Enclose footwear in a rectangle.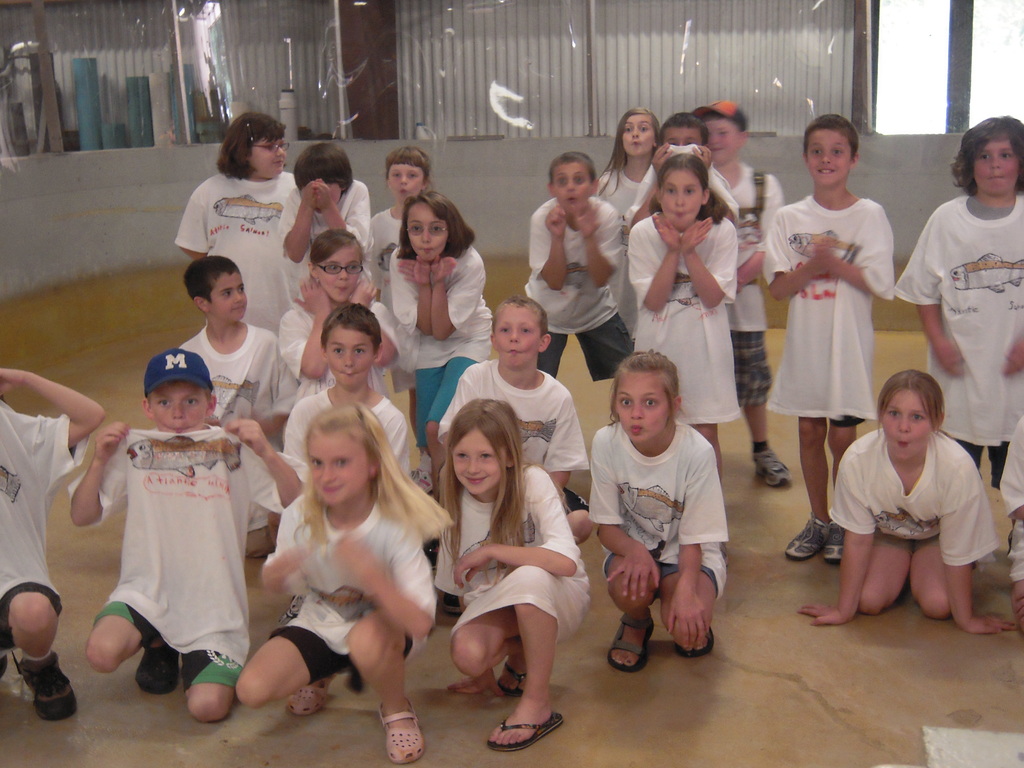
{"x1": 444, "y1": 594, "x2": 462, "y2": 615}.
